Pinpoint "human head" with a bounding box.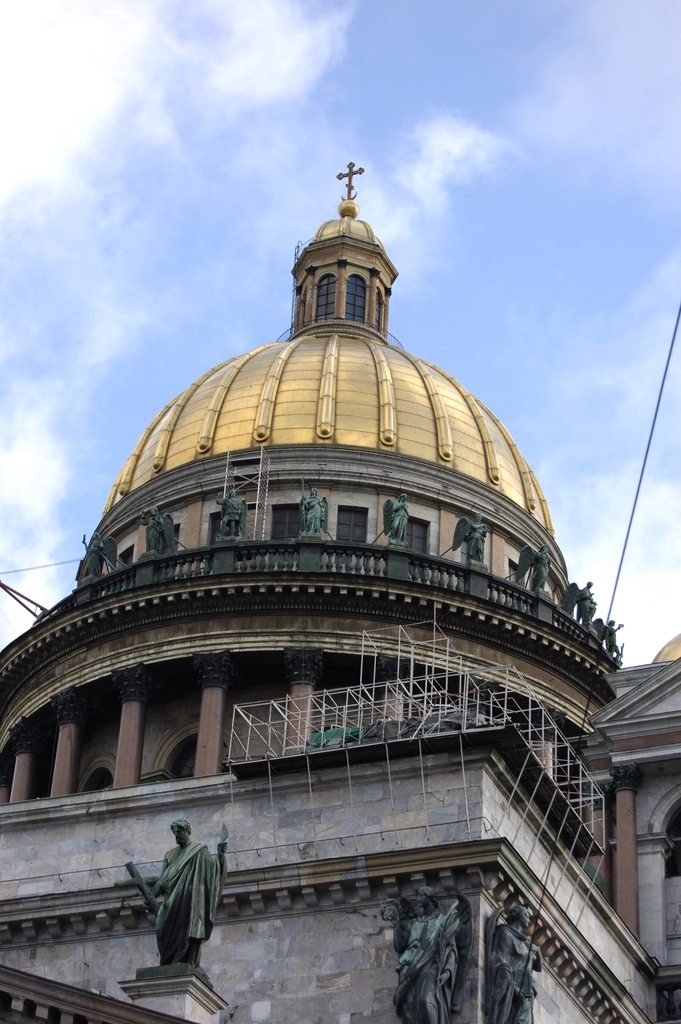
[x1=507, y1=908, x2=530, y2=932].
